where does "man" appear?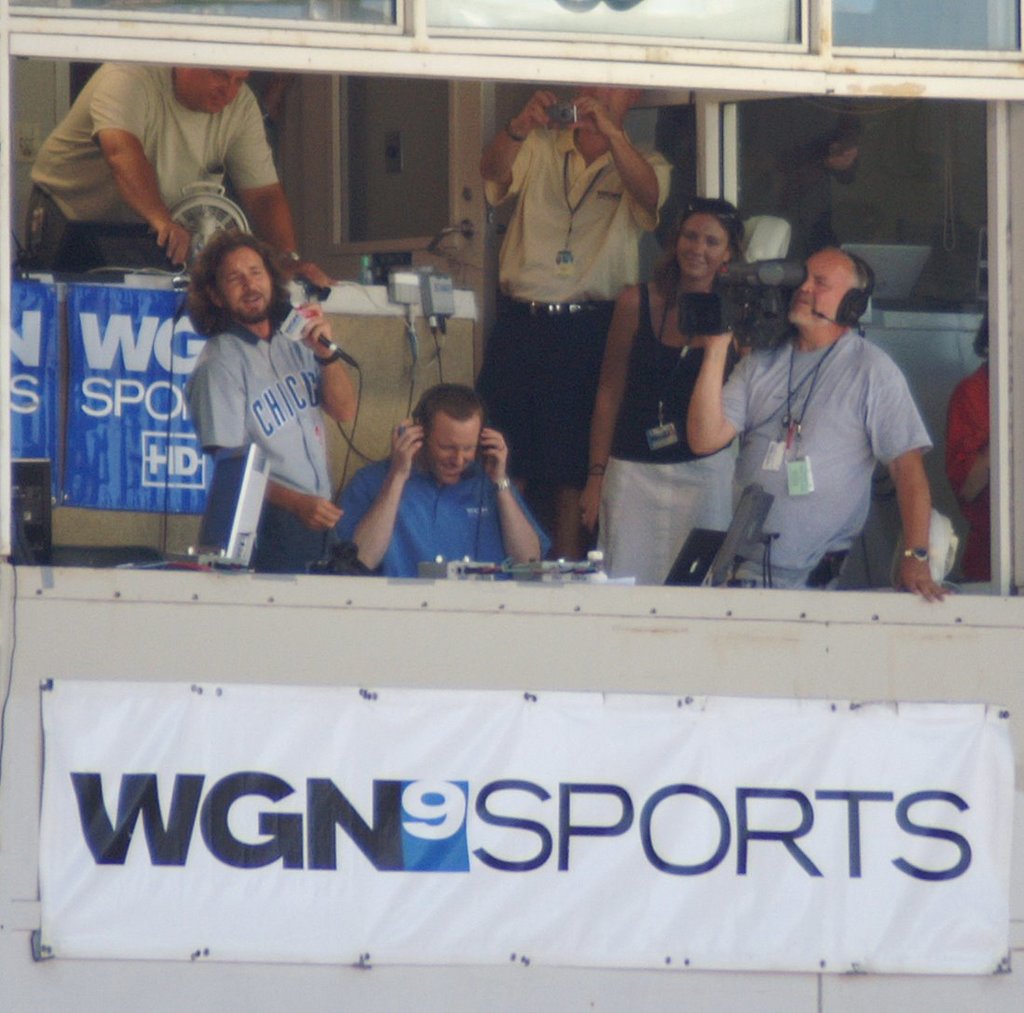
Appears at bbox=[339, 388, 560, 576].
